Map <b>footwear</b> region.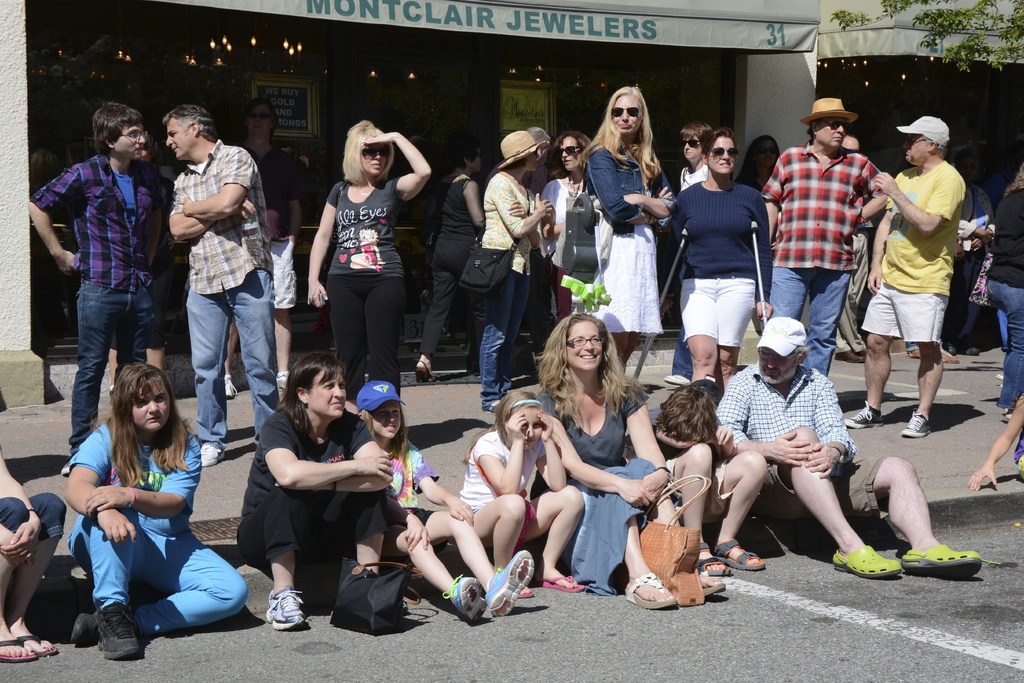
Mapped to bbox=(227, 372, 239, 400).
